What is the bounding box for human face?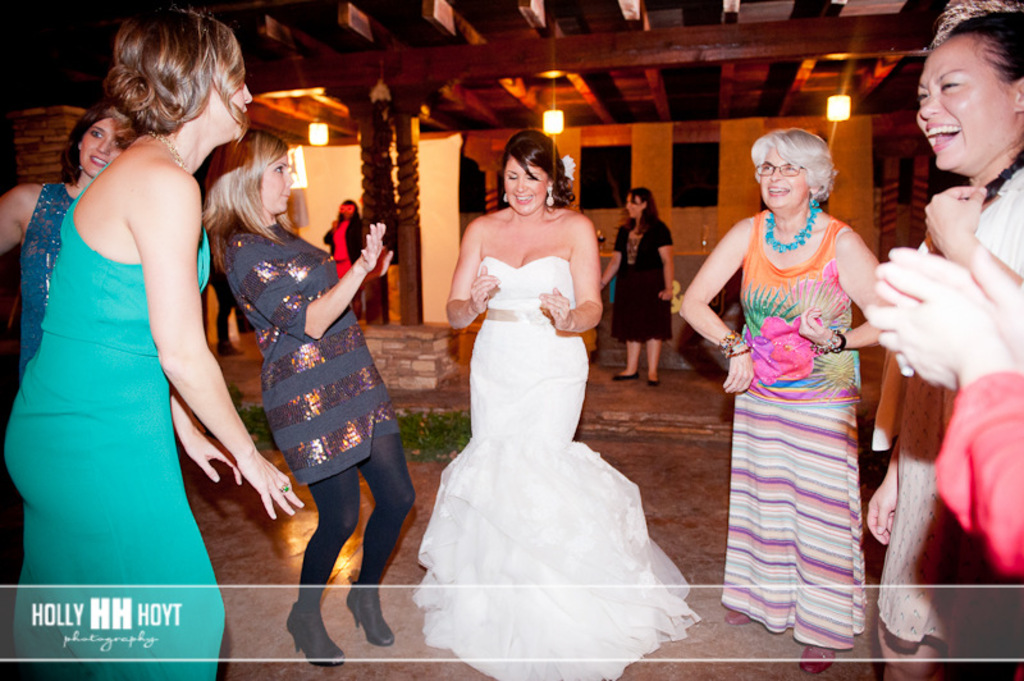
(503, 152, 550, 216).
